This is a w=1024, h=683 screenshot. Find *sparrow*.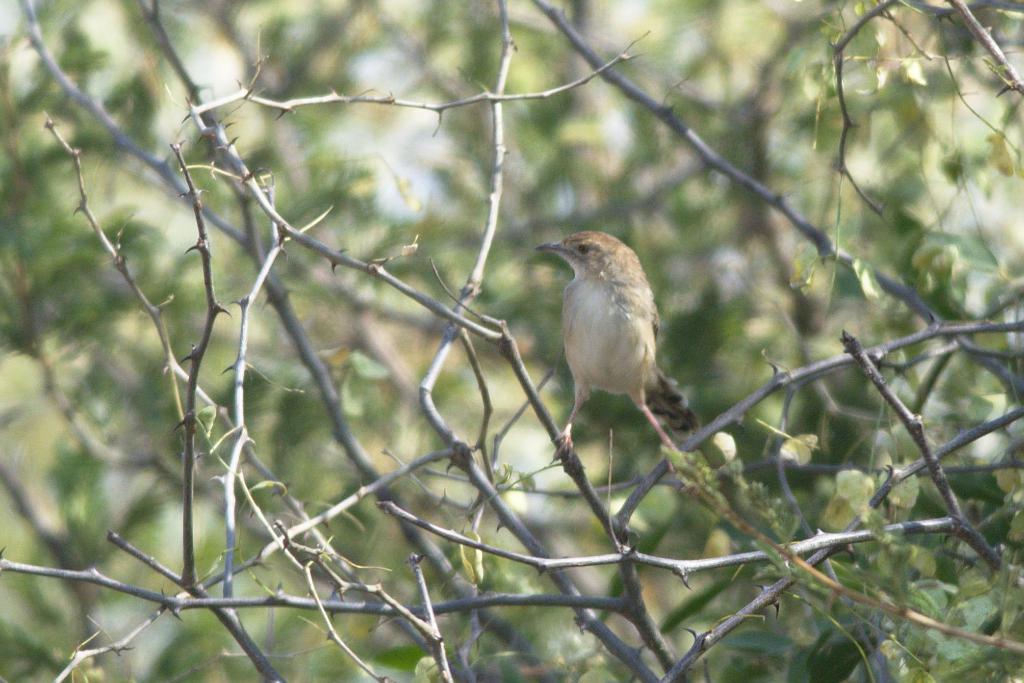
Bounding box: [543,227,692,470].
